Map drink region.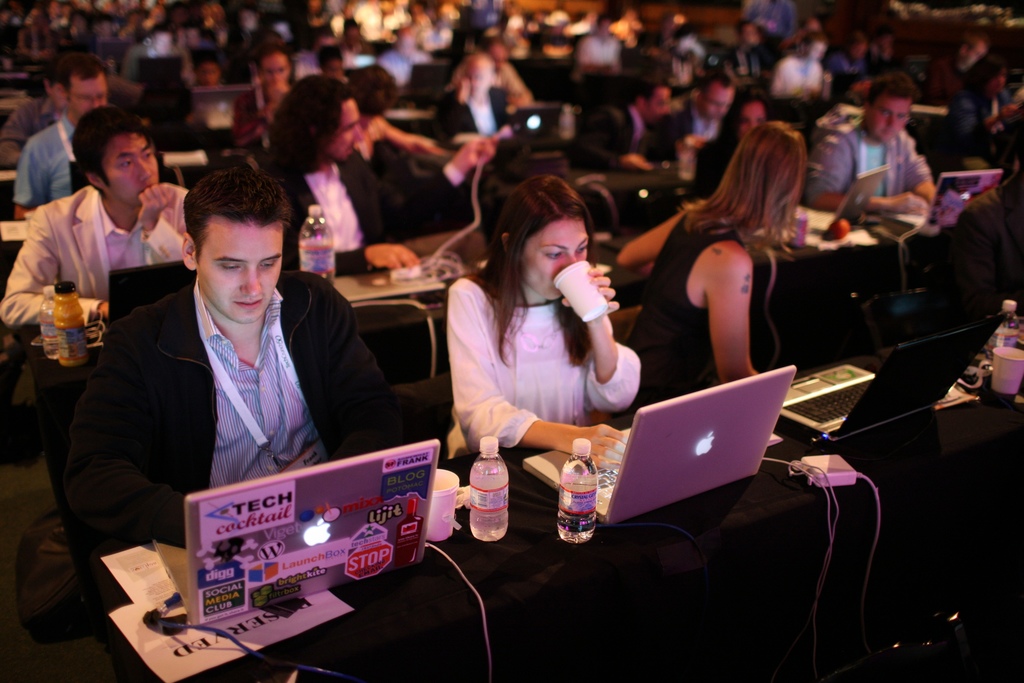
Mapped to bbox=(456, 448, 515, 536).
